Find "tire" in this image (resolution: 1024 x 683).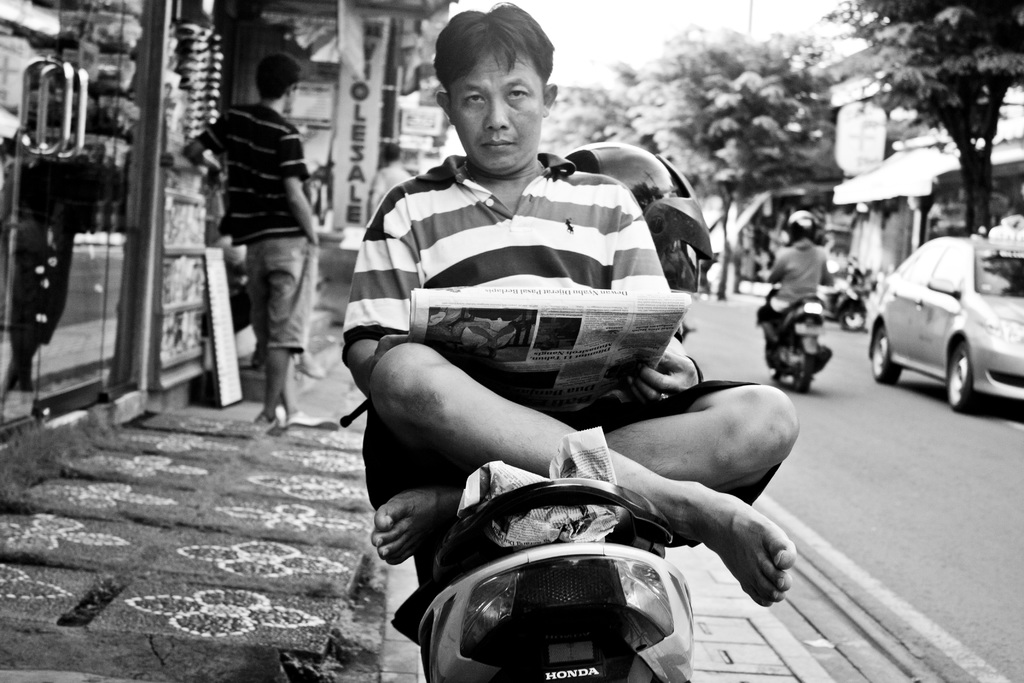
x1=868, y1=324, x2=902, y2=382.
